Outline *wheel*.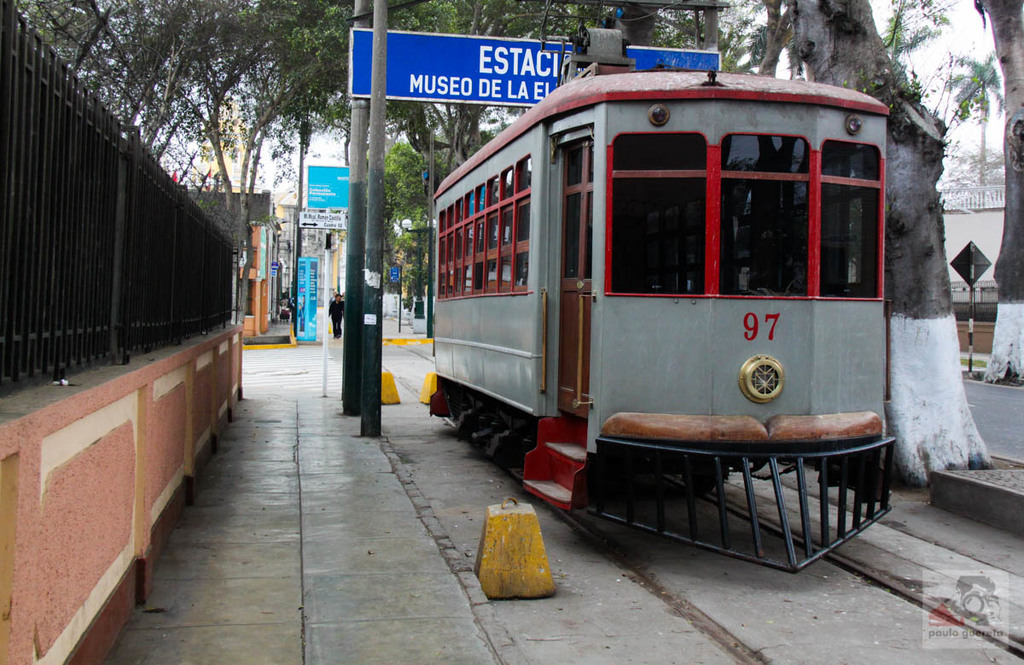
Outline: (680, 470, 716, 494).
